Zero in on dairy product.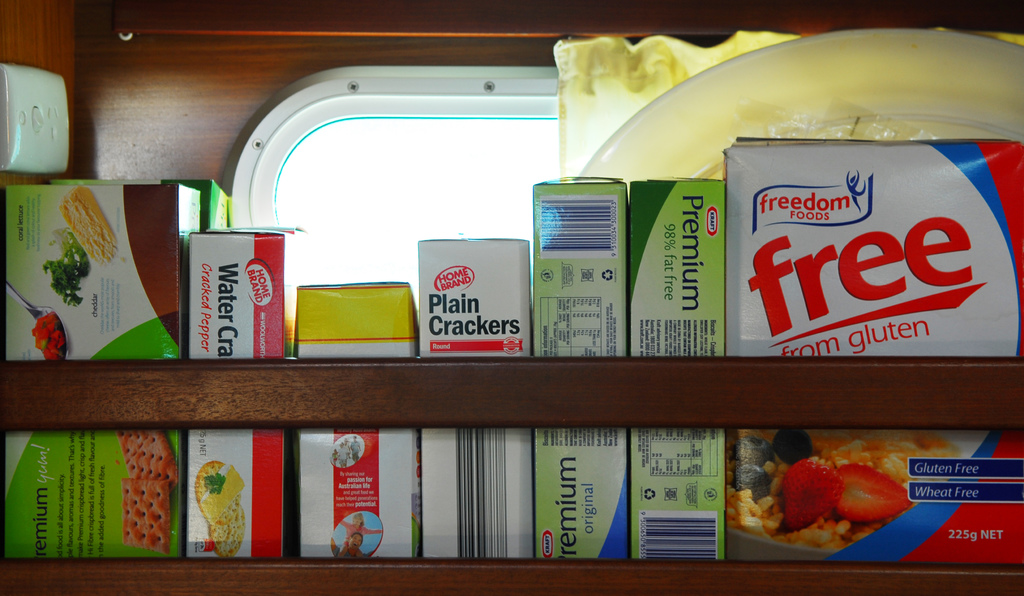
Zeroed in: [left=299, top=422, right=412, bottom=561].
